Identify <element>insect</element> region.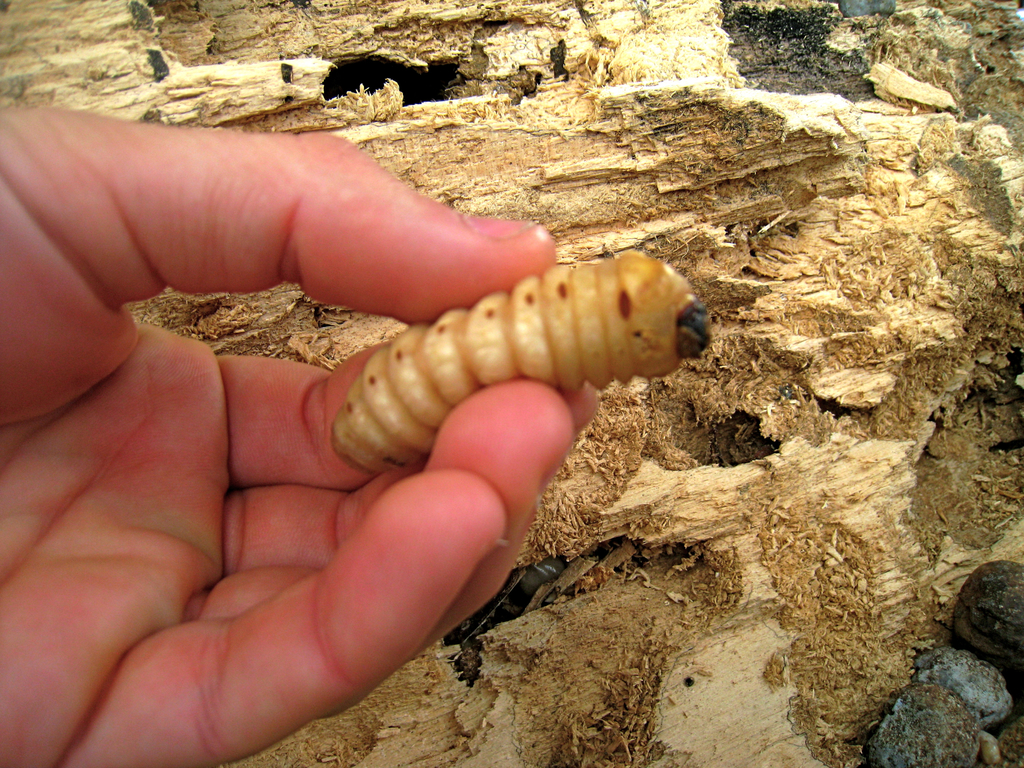
Region: <region>324, 252, 715, 472</region>.
